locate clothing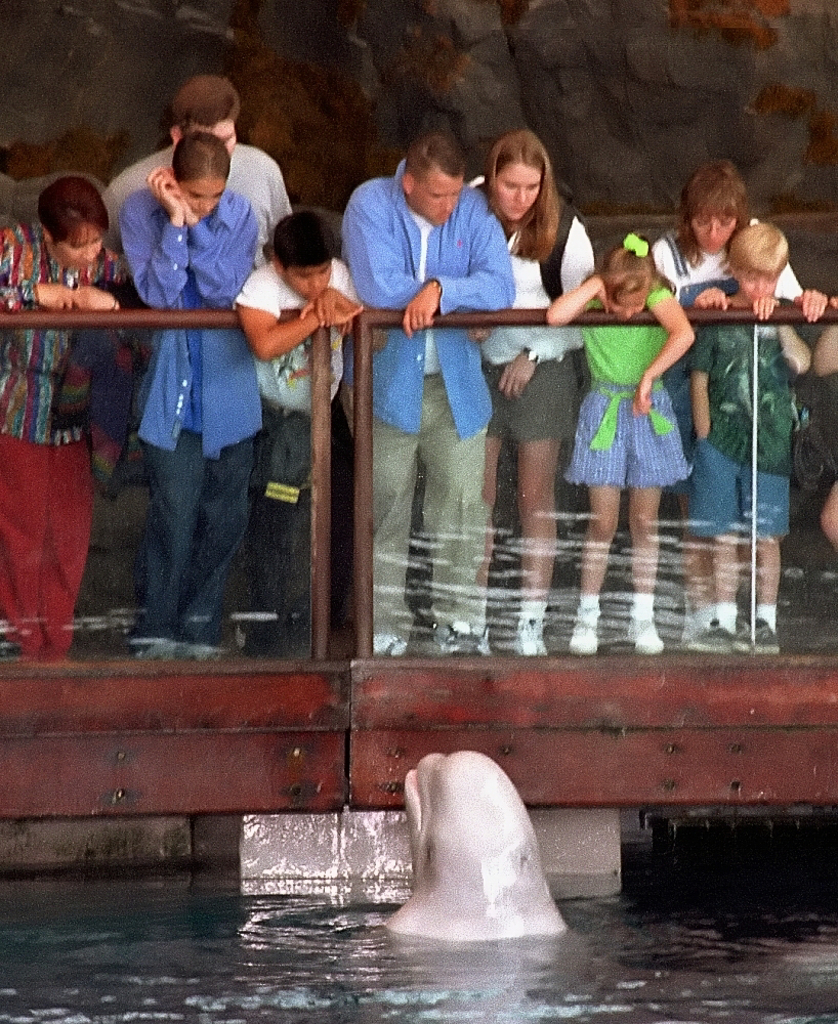
{"left": 668, "top": 274, "right": 801, "bottom": 553}
